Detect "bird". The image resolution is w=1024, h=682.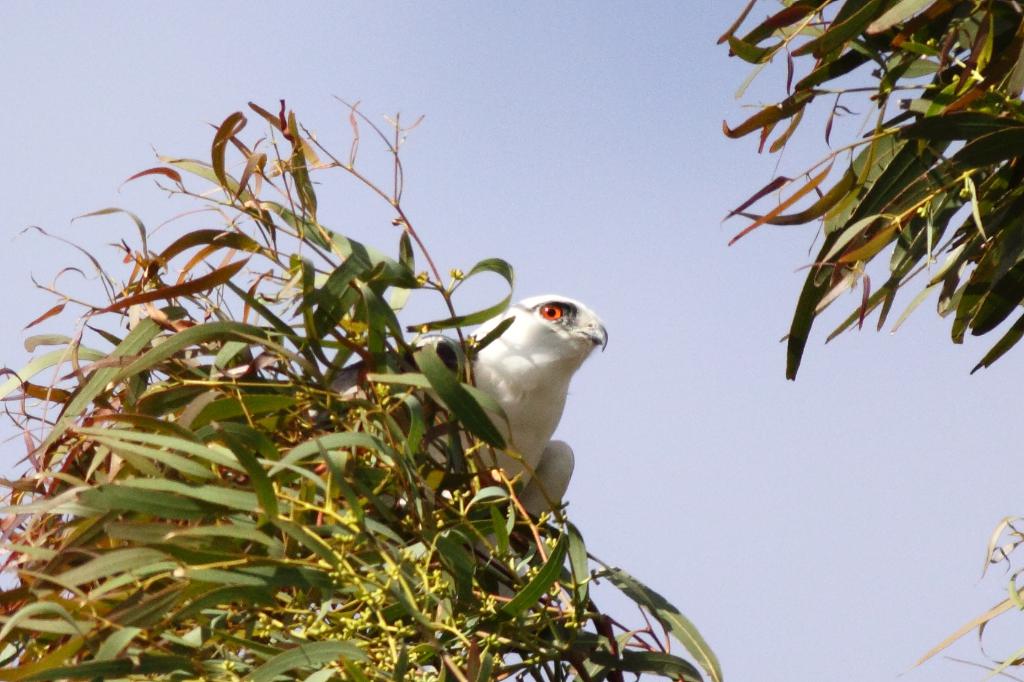
427:260:604:536.
